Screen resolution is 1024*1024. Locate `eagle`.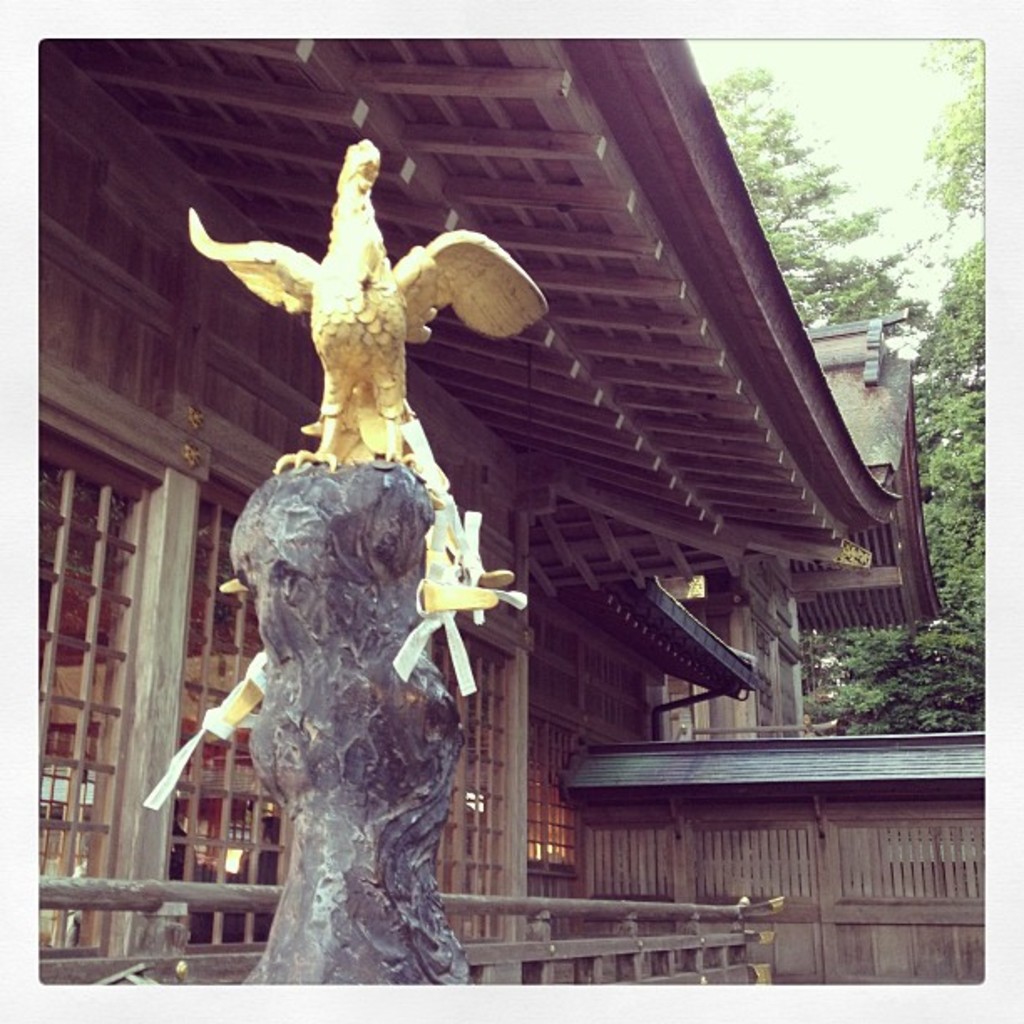
locate(187, 141, 549, 495).
